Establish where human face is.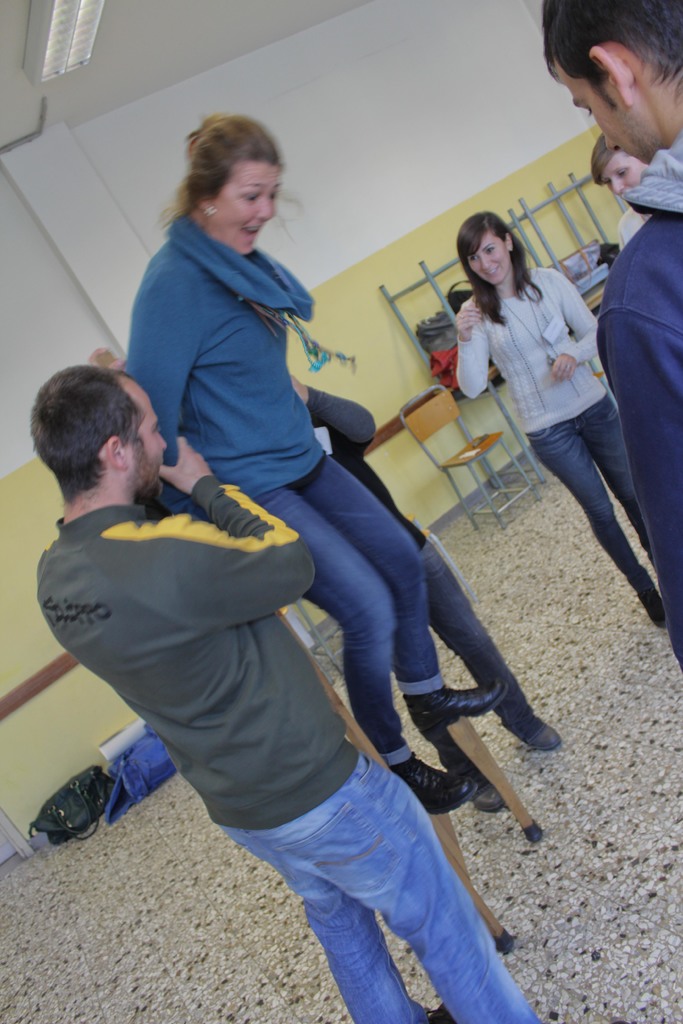
Established at pyautogui.locateOnScreen(554, 56, 649, 164).
